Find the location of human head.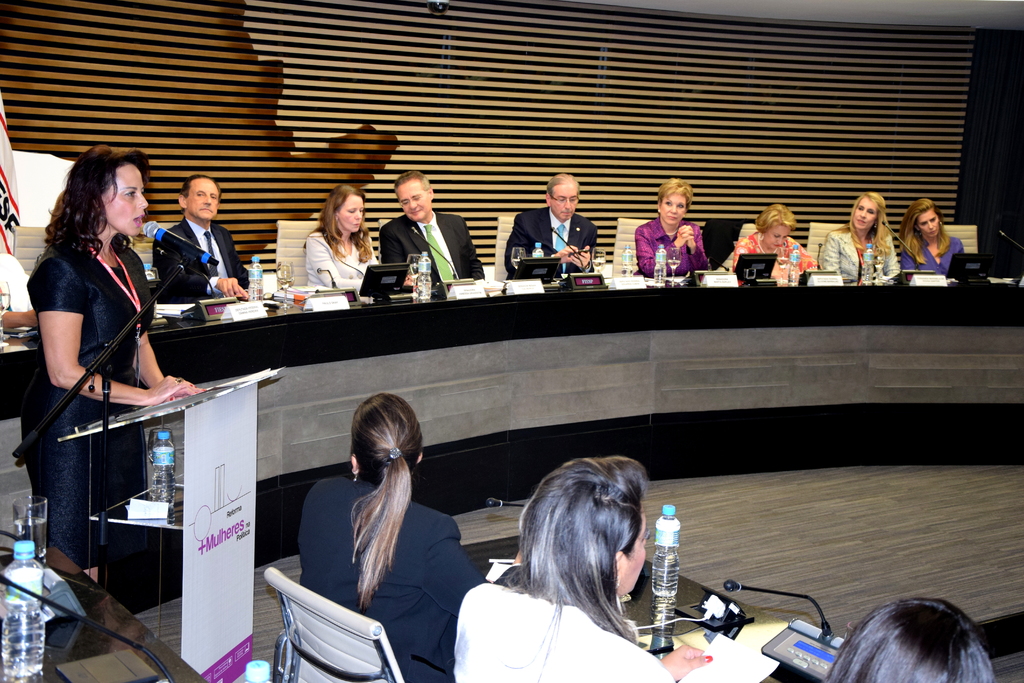
Location: <box>72,147,150,238</box>.
